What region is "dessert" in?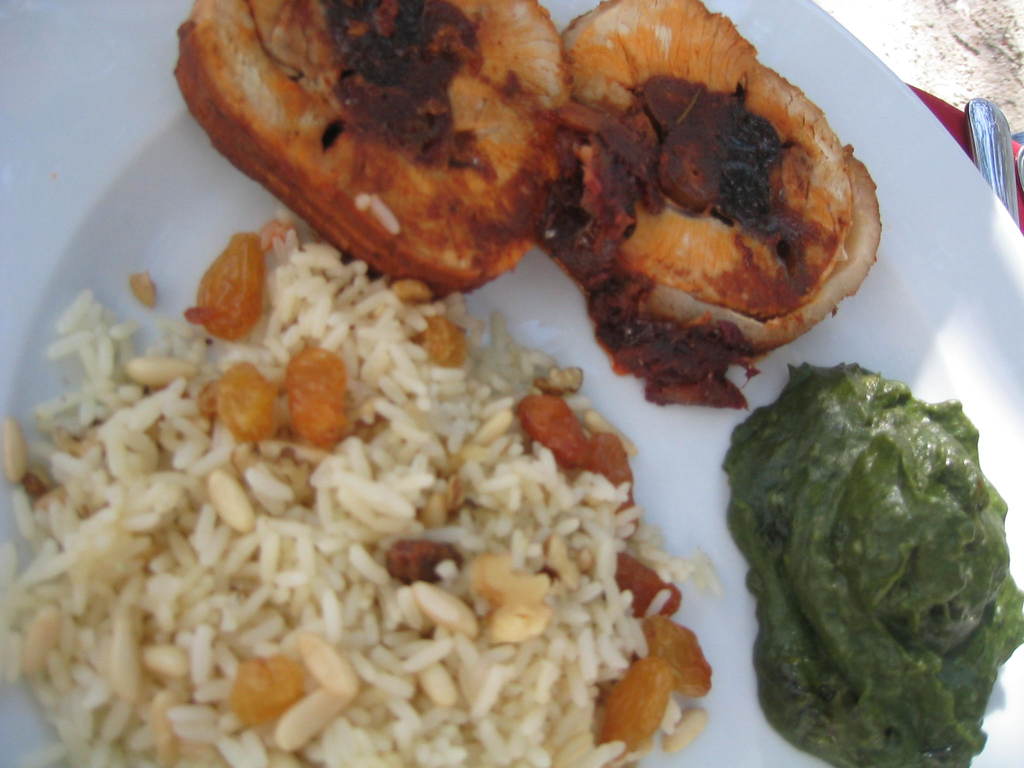
525/33/862/403.
